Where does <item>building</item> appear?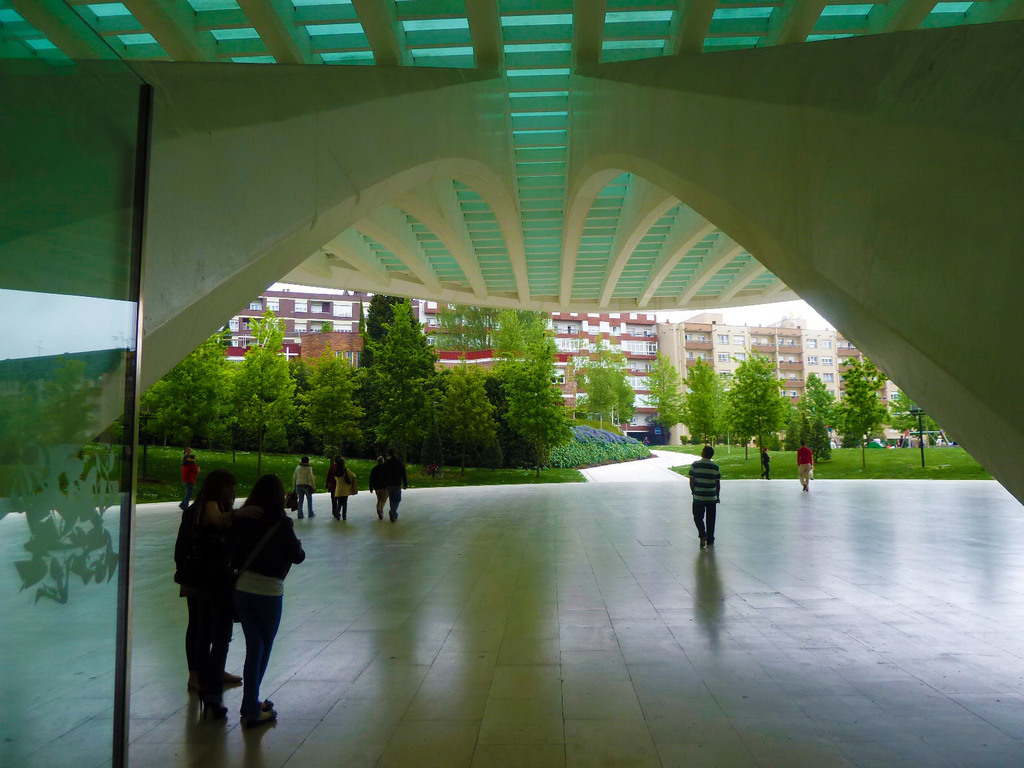
Appears at 209,288,374,367.
